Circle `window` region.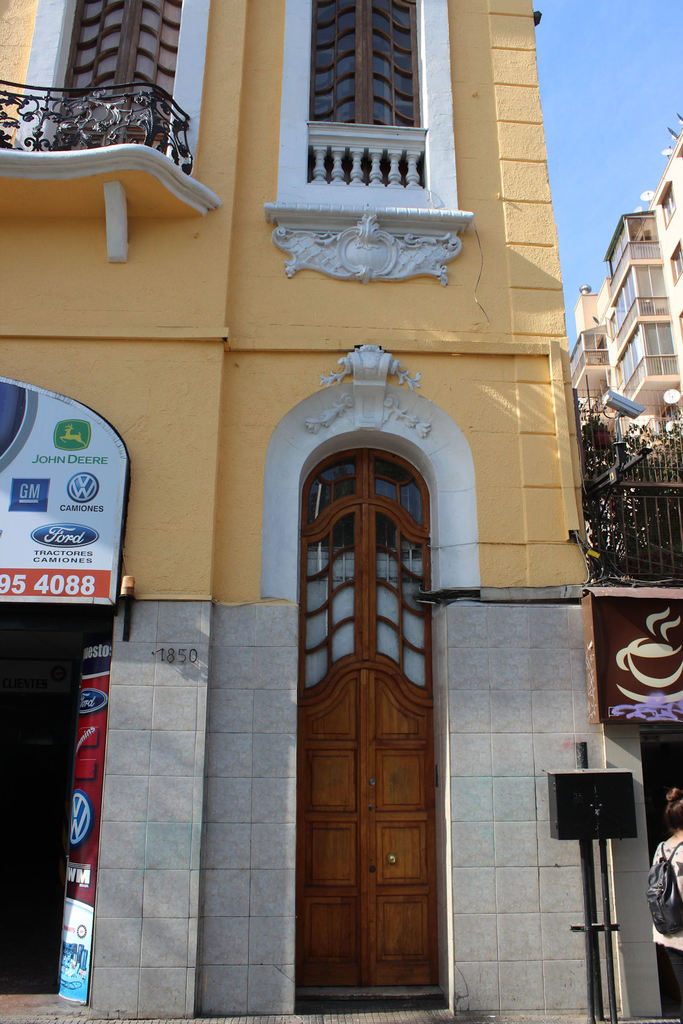
Region: 654 183 682 225.
